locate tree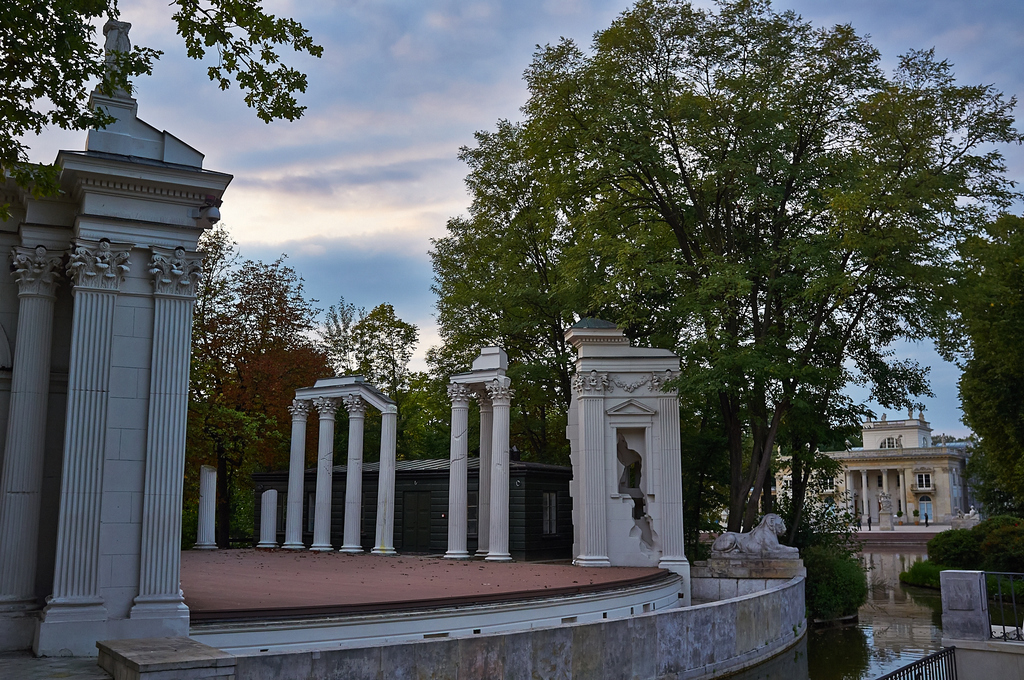
(0,0,327,174)
